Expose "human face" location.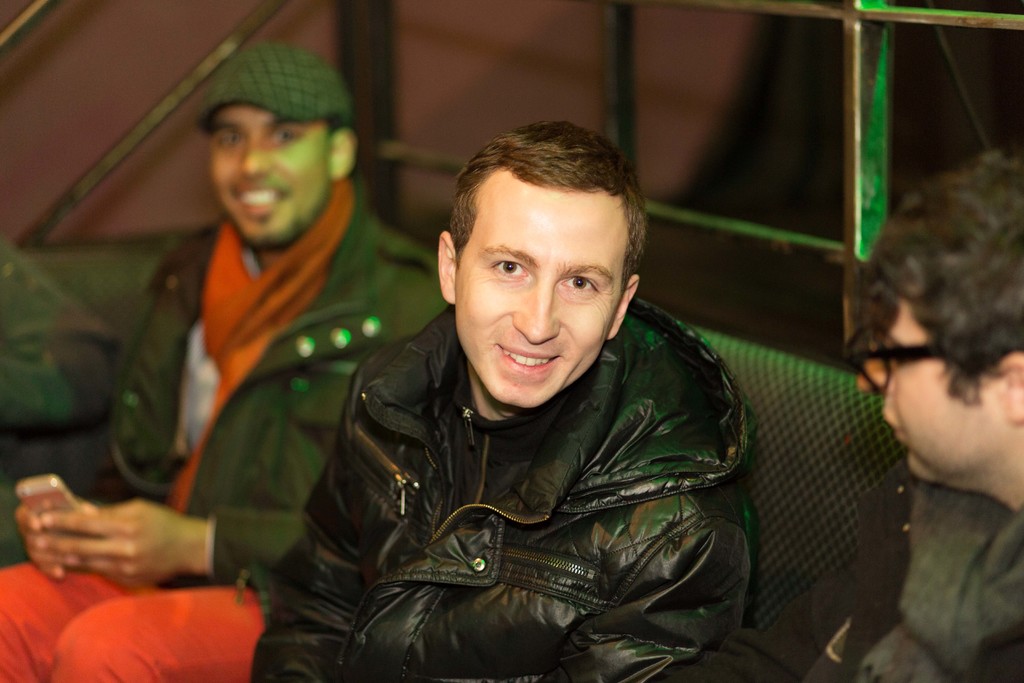
Exposed at rect(456, 193, 621, 407).
